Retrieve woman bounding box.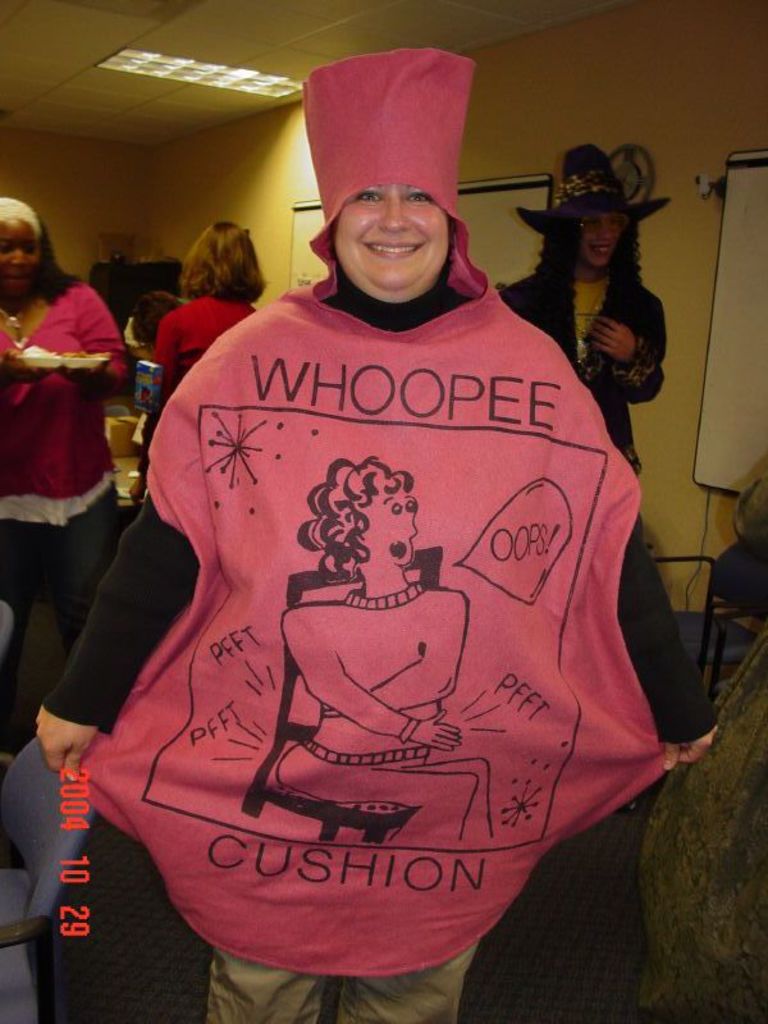
Bounding box: crop(145, 218, 273, 410).
